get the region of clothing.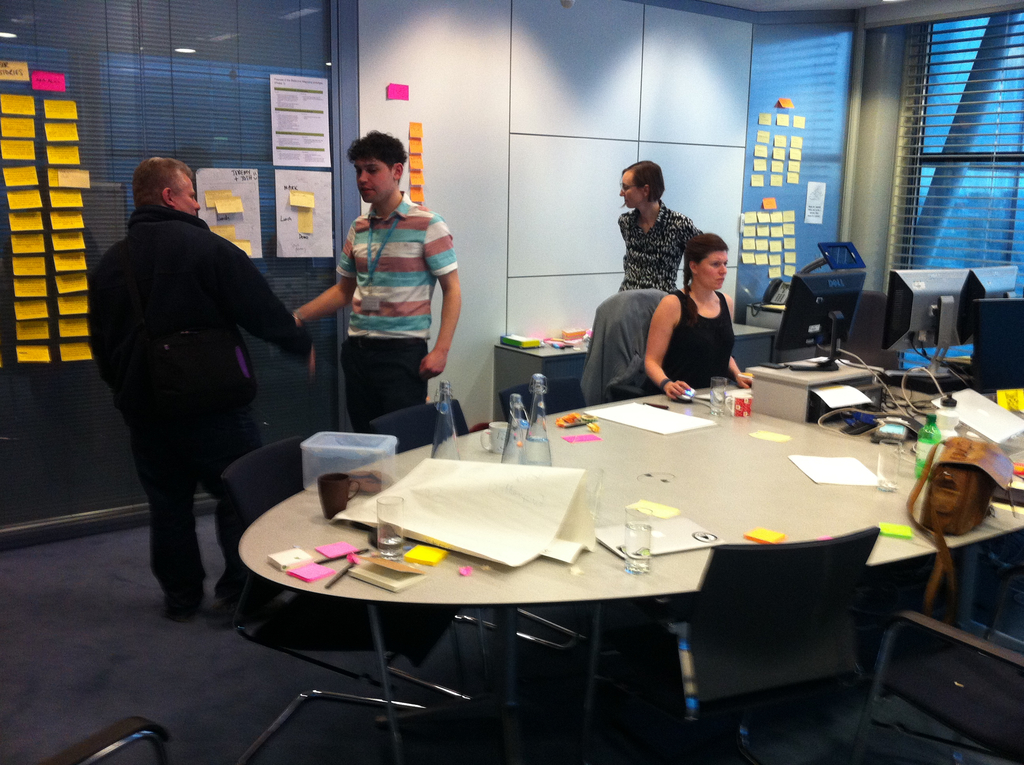
region(335, 189, 456, 433).
